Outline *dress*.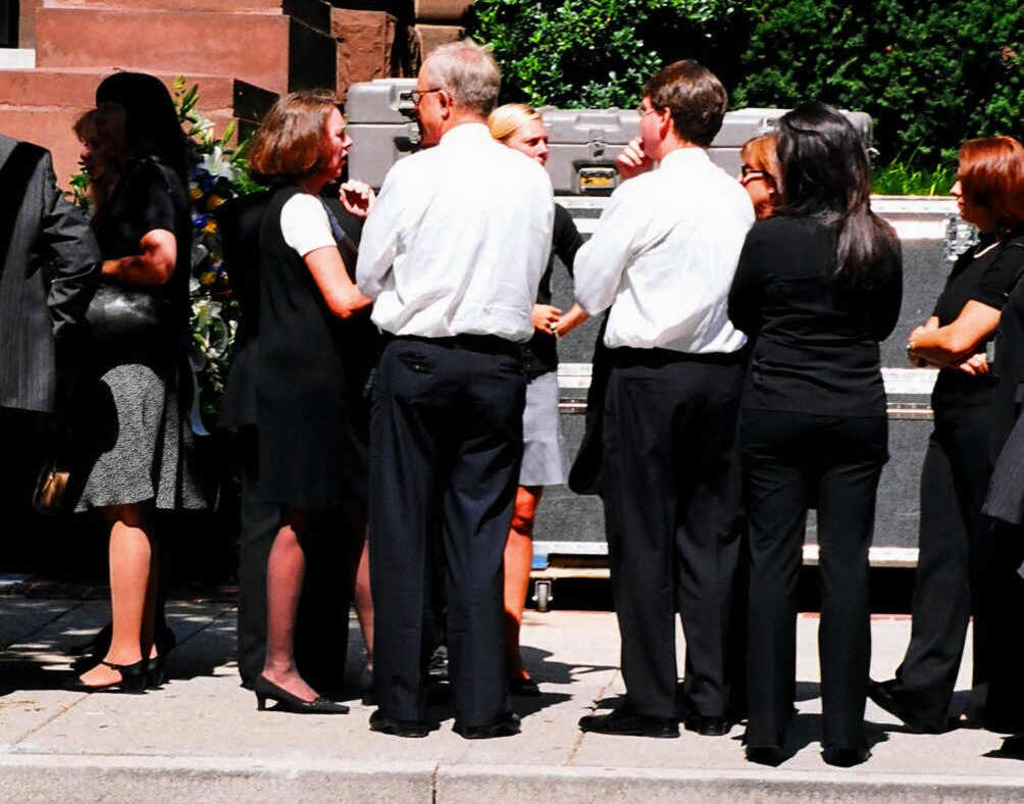
Outline: crop(51, 155, 207, 513).
